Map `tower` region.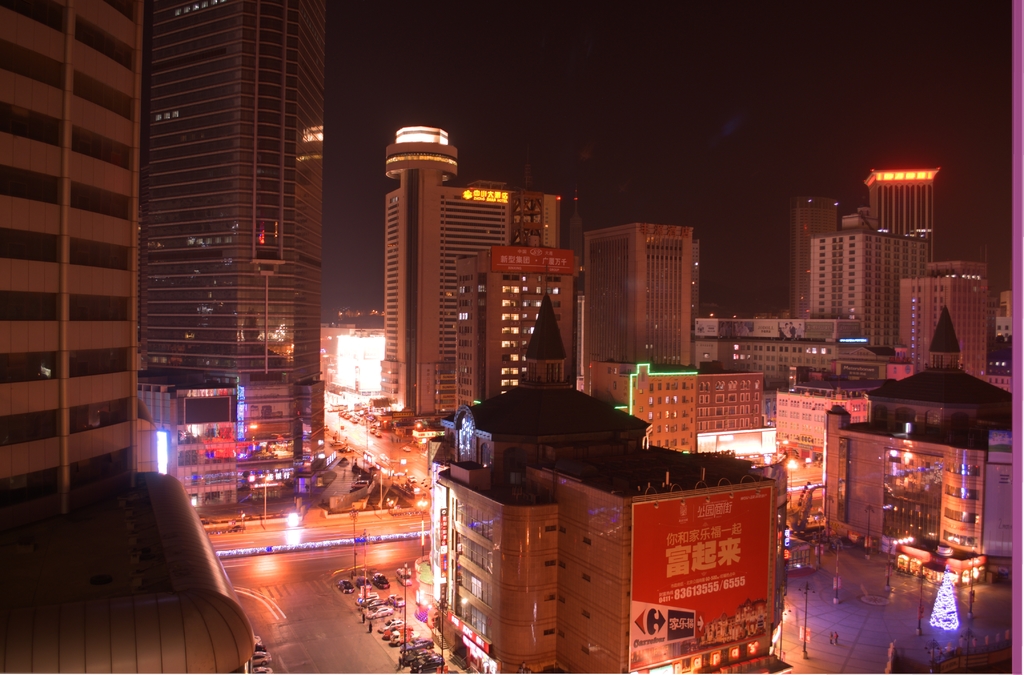
Mapped to (460,250,561,382).
